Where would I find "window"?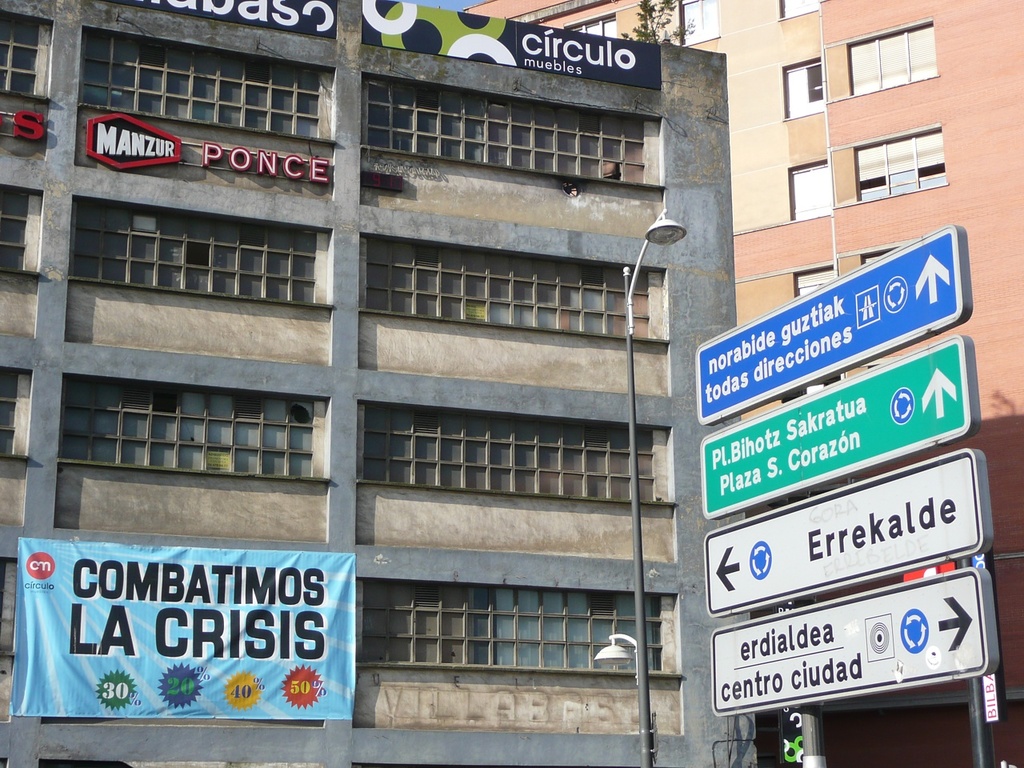
At crop(677, 0, 719, 46).
